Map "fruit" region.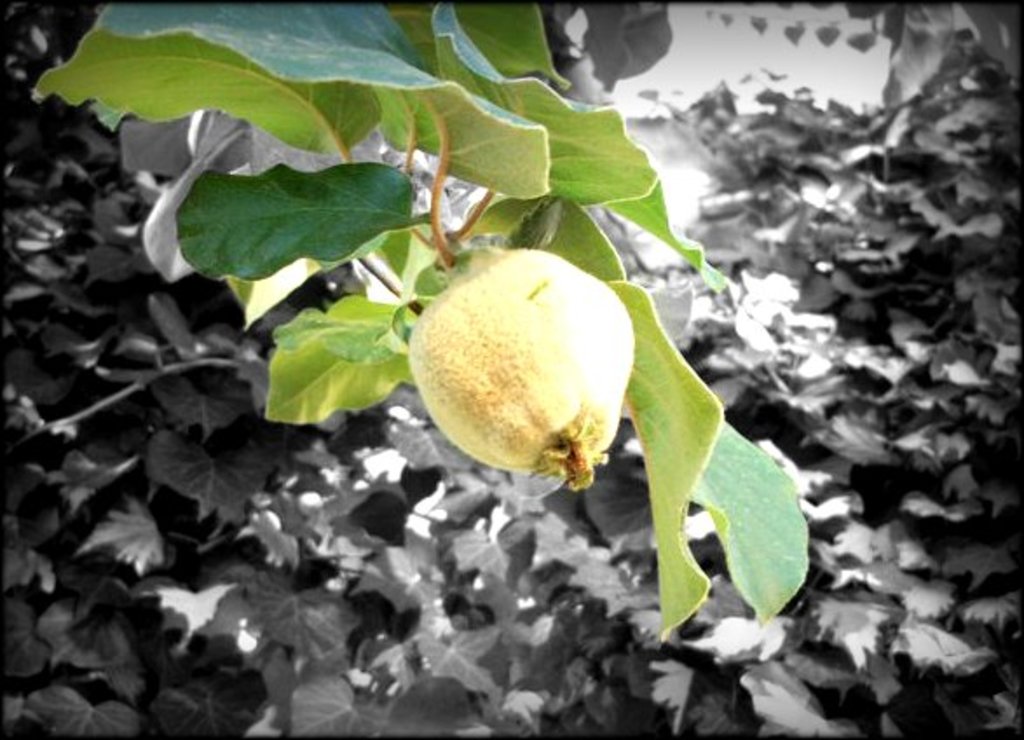
Mapped to l=410, t=239, r=638, b=489.
